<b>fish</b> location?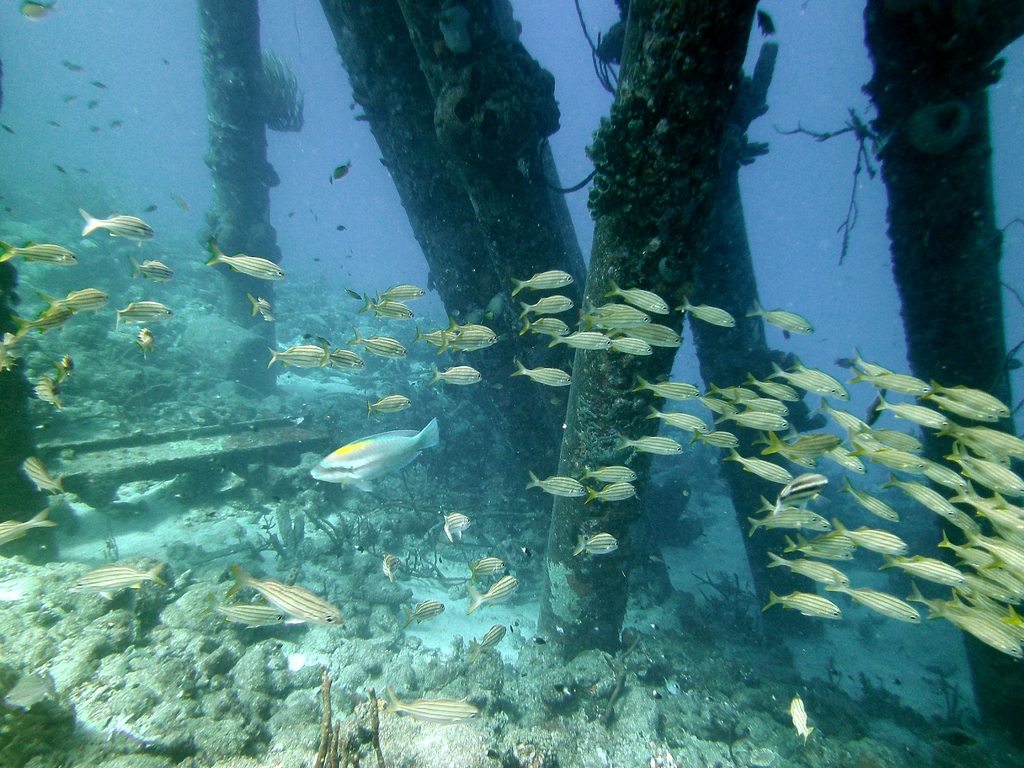
box=[318, 348, 368, 371]
